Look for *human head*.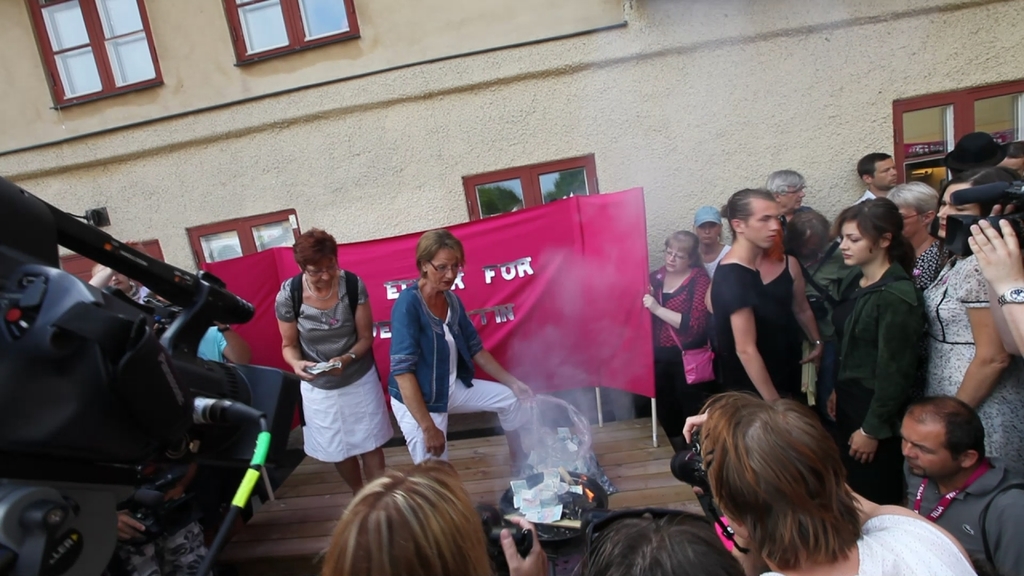
Found: (418,231,466,292).
